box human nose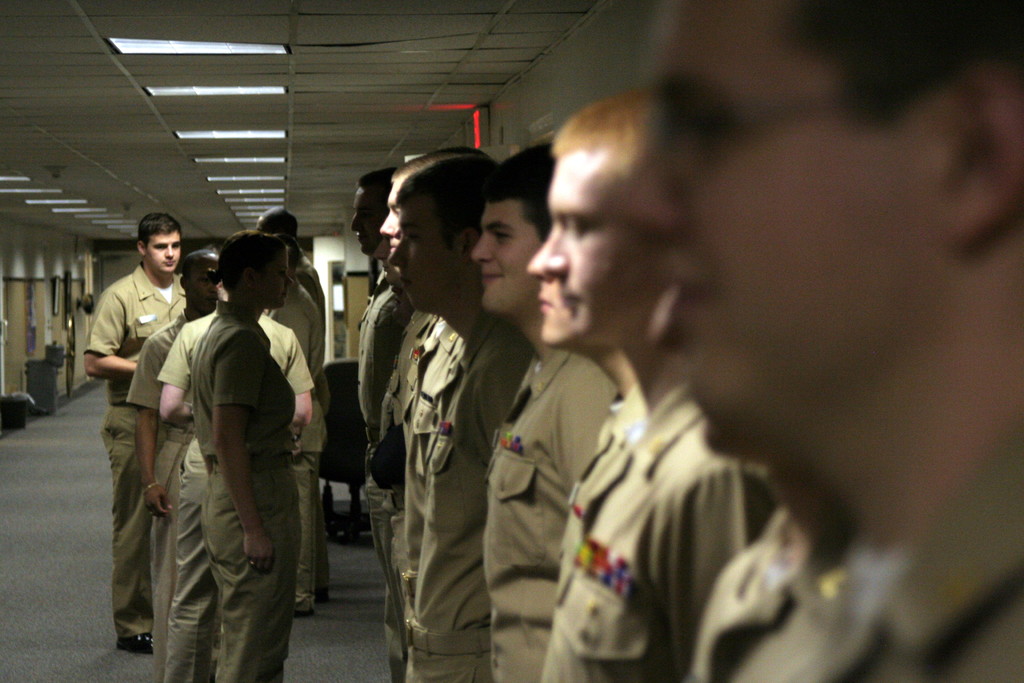
(469, 234, 492, 264)
